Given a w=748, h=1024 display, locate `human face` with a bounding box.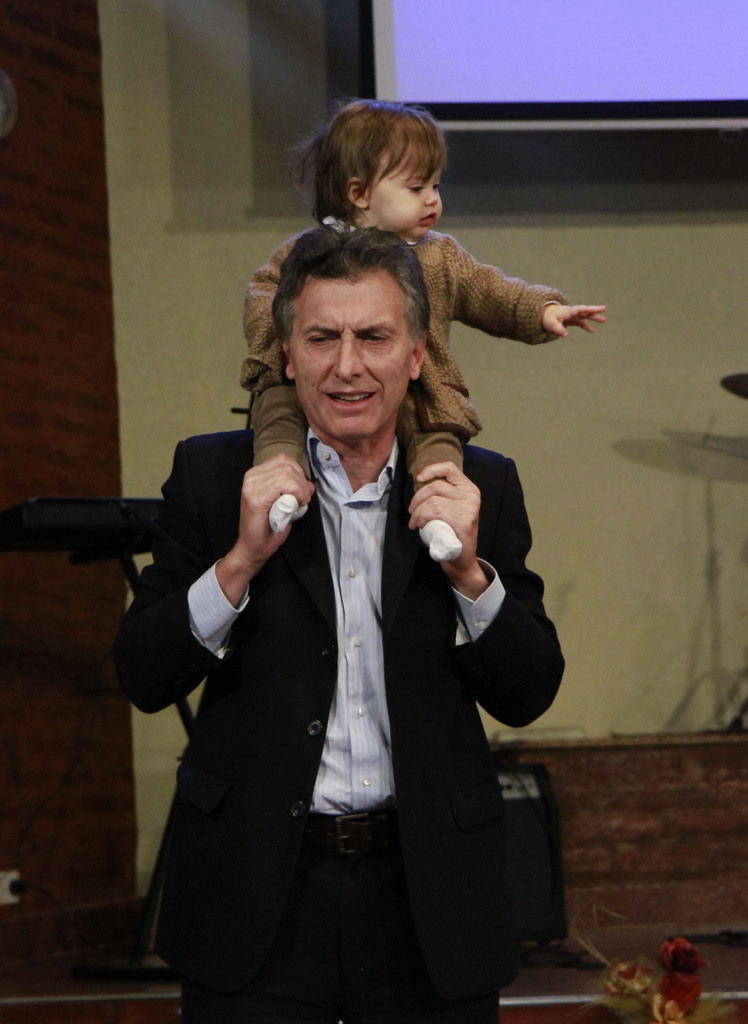
Located: detection(289, 281, 411, 444).
